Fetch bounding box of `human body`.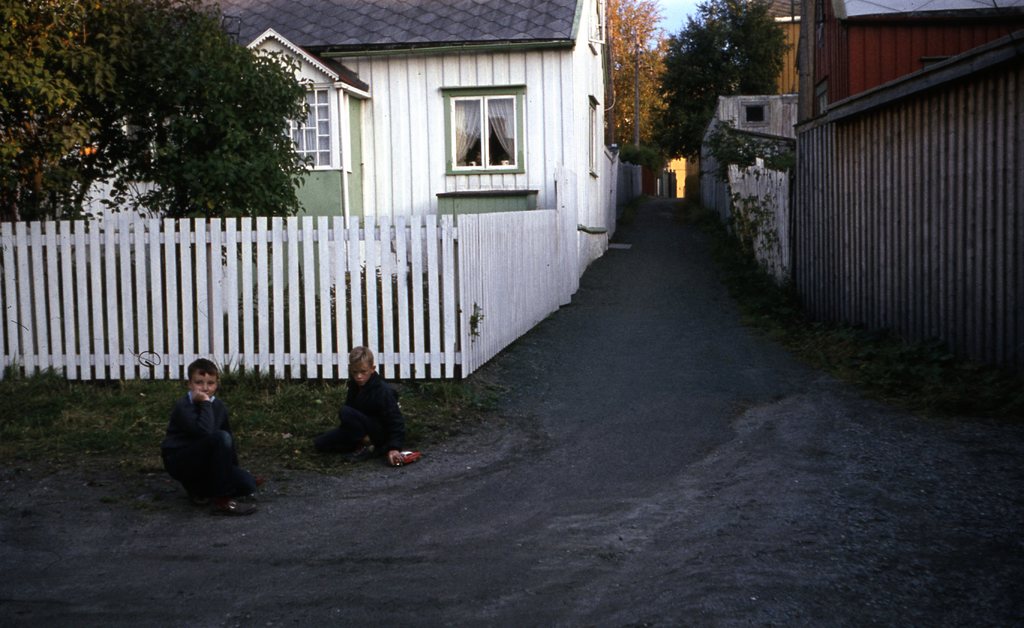
Bbox: [x1=162, y1=354, x2=253, y2=506].
